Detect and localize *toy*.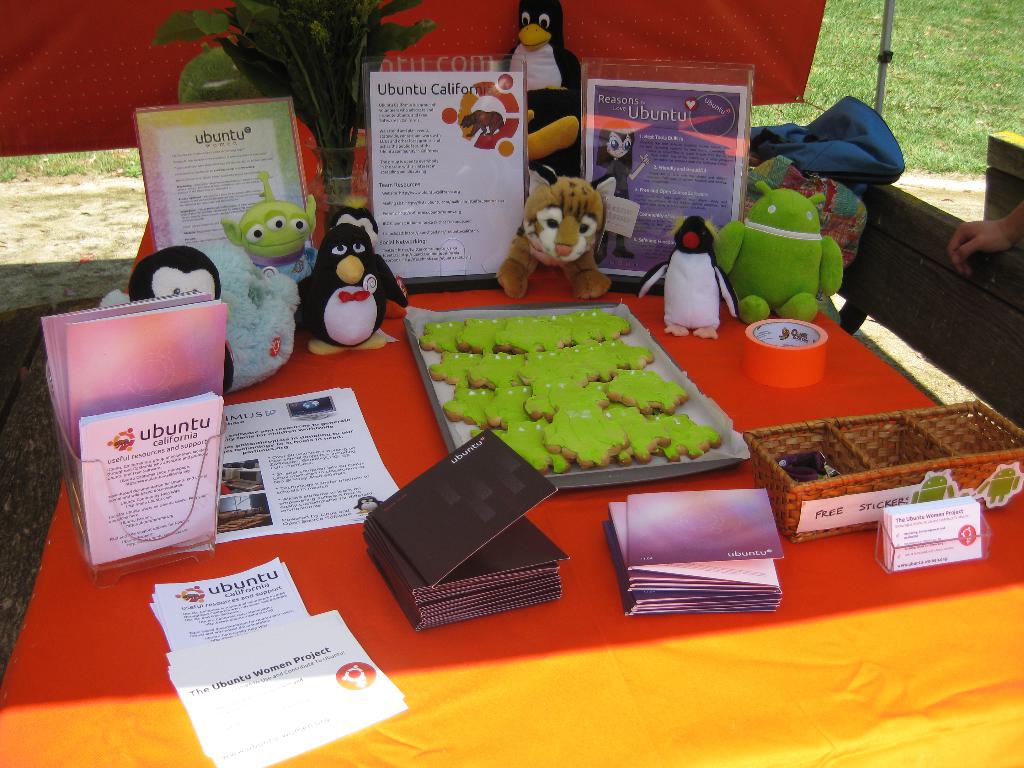
Localized at pyautogui.locateOnScreen(524, 93, 582, 176).
